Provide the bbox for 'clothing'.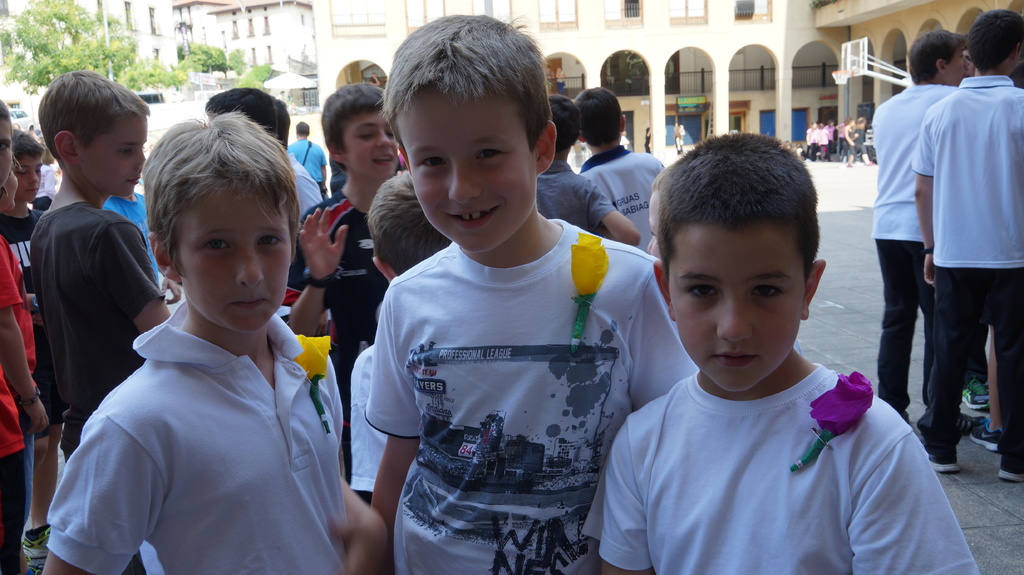
left=365, top=214, right=697, bottom=574.
